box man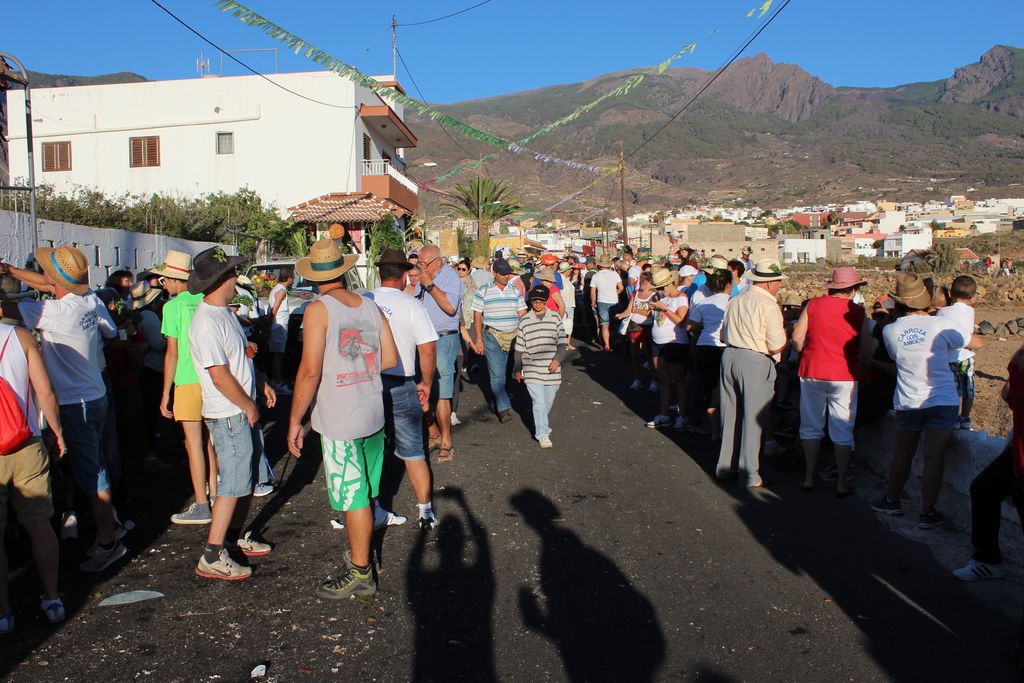
(left=589, top=250, right=625, bottom=349)
